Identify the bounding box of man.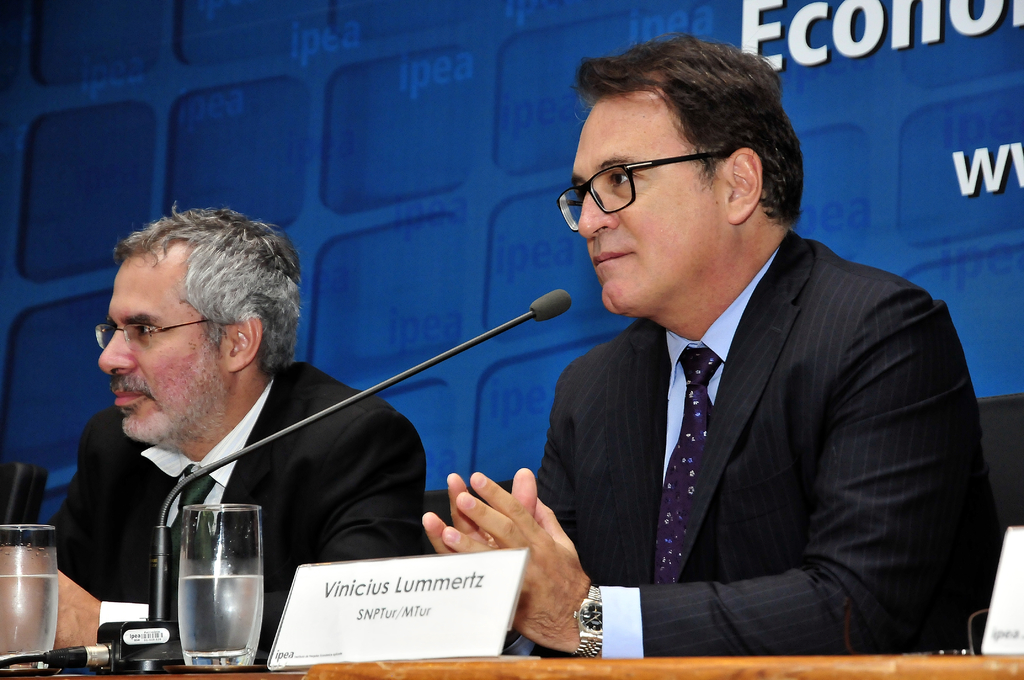
pyautogui.locateOnScreen(422, 34, 1007, 660).
